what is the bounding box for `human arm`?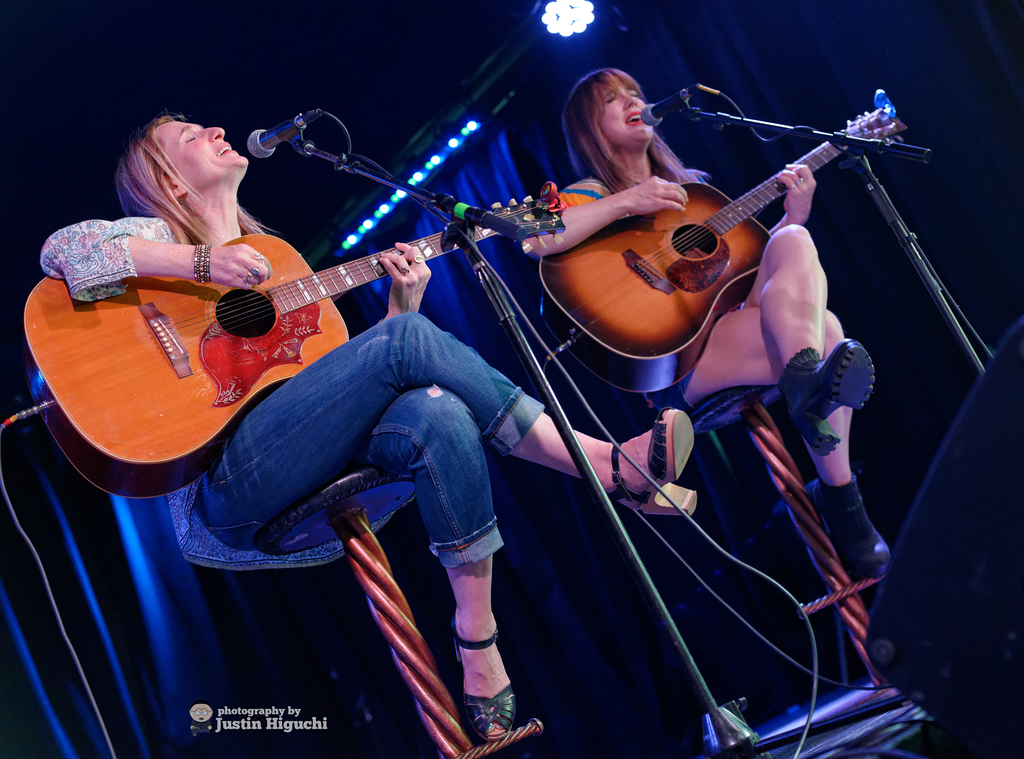
(left=499, top=172, right=696, bottom=248).
